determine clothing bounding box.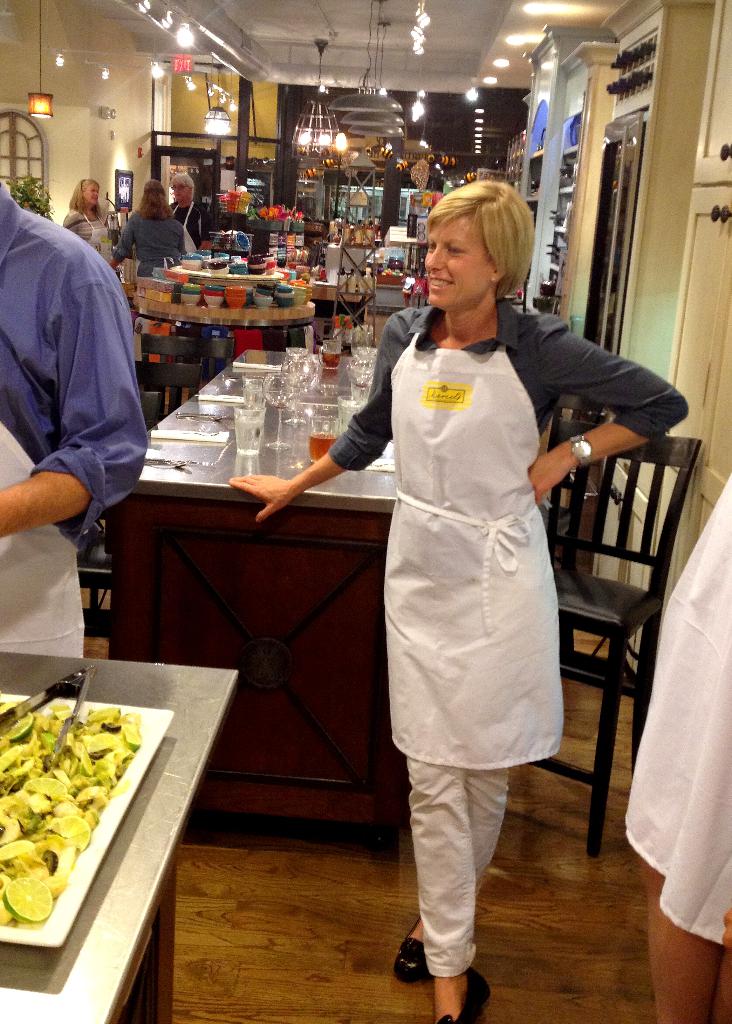
Determined: crop(323, 300, 689, 979).
